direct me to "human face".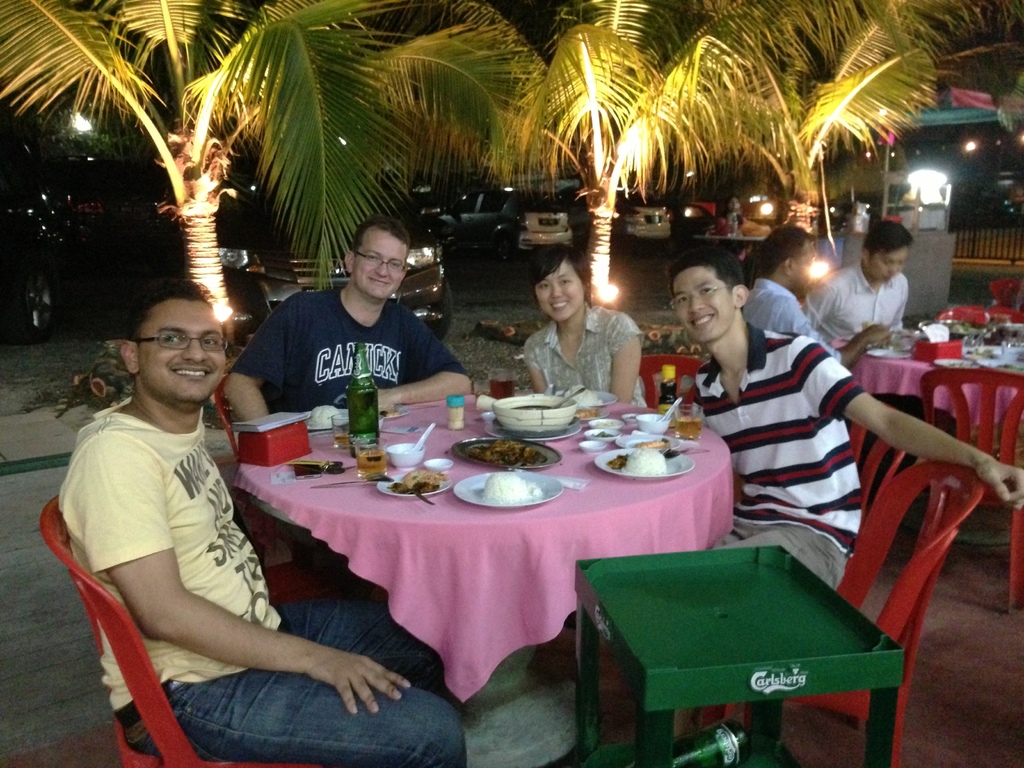
Direction: [left=794, top=236, right=818, bottom=290].
